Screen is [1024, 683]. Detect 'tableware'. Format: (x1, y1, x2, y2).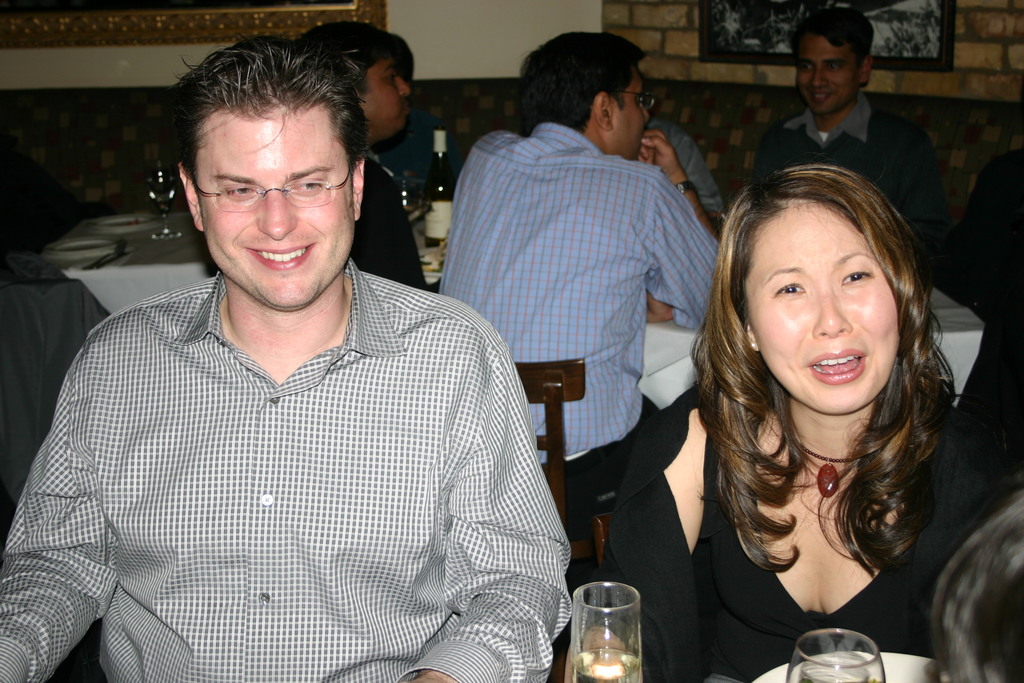
(746, 652, 939, 682).
